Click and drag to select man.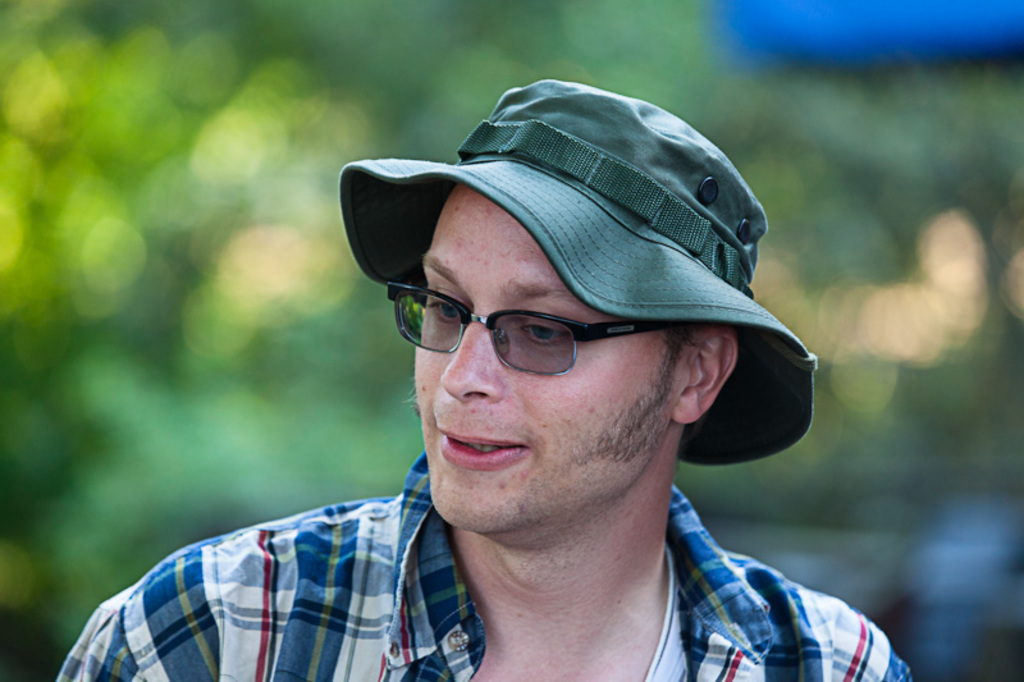
Selection: x1=91 y1=74 x2=924 y2=681.
